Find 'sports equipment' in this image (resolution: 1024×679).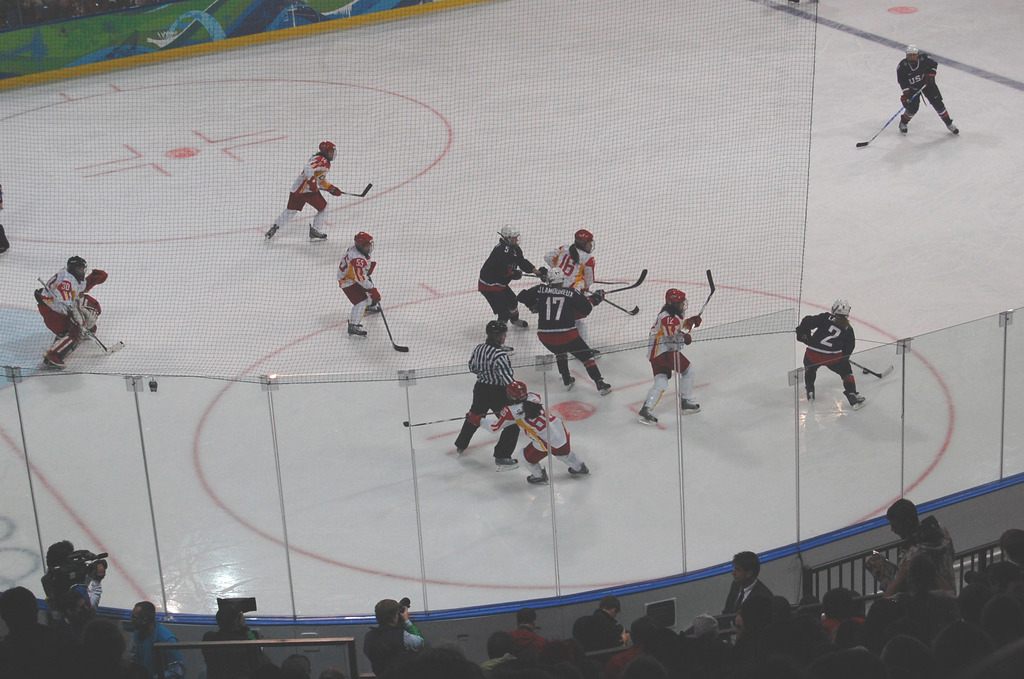
Rect(497, 225, 520, 246).
